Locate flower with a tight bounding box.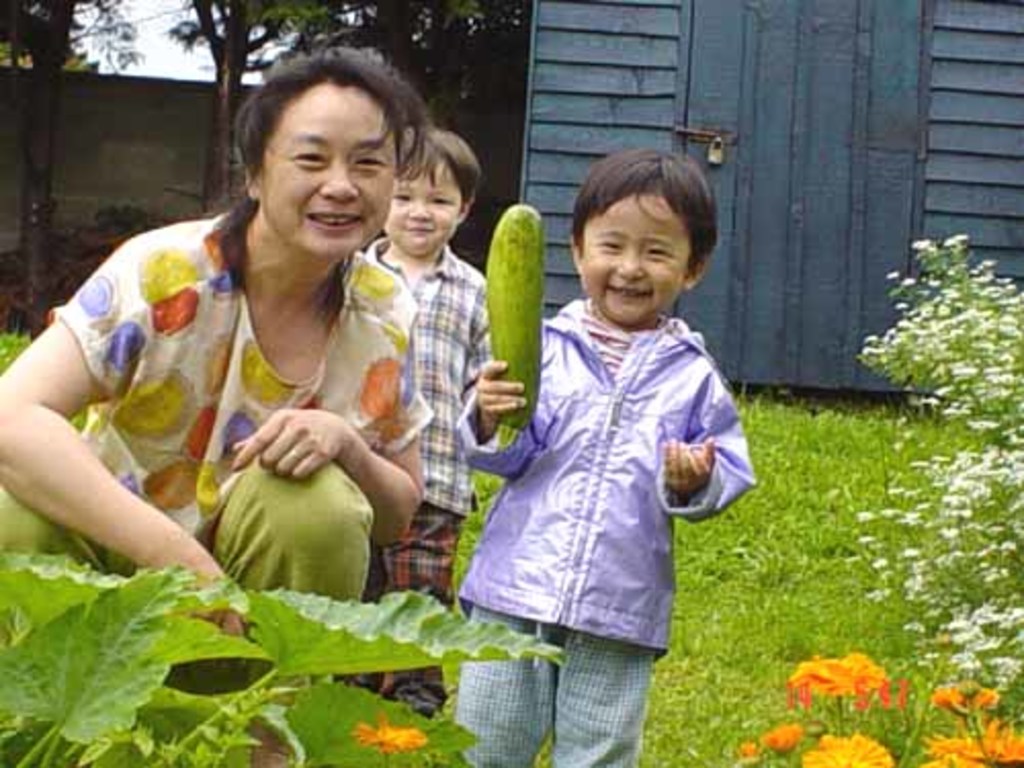
<region>354, 709, 424, 750</region>.
